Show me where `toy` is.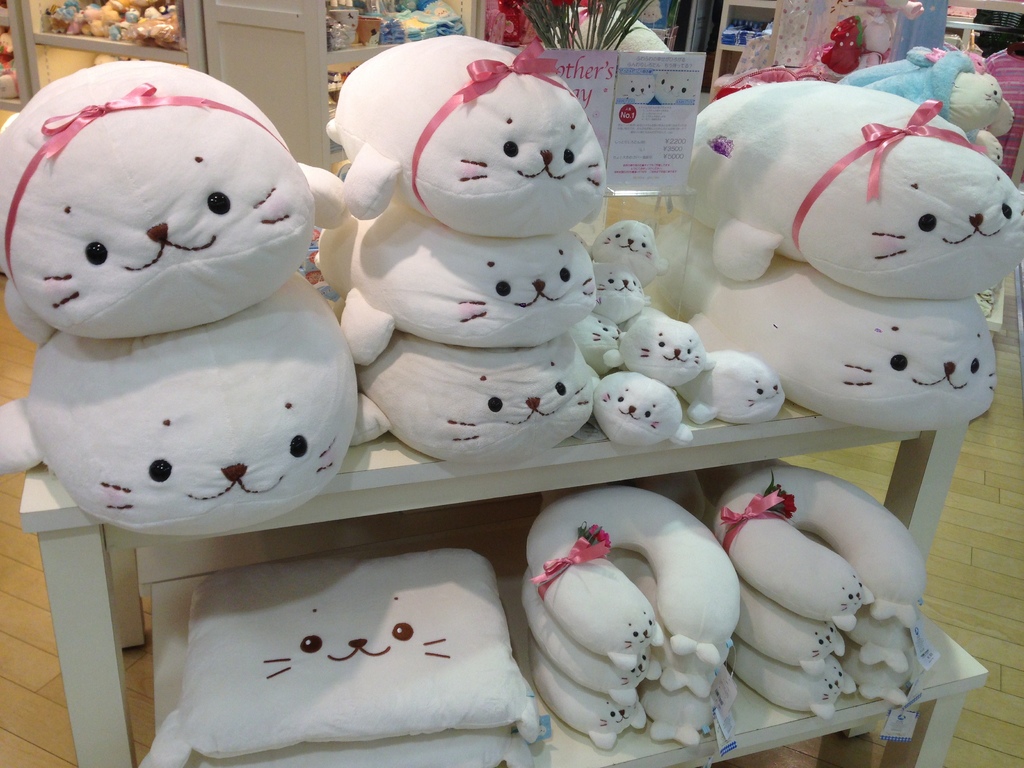
`toy` is at <bbox>589, 369, 708, 452</bbox>.
